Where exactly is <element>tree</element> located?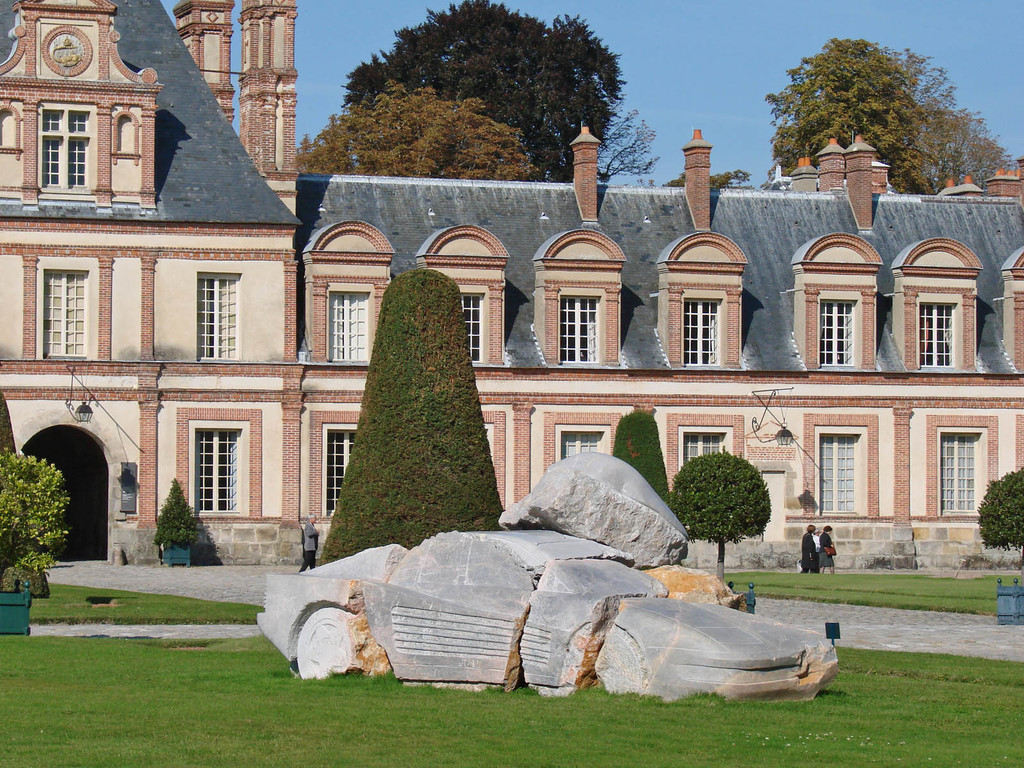
Its bounding box is locate(762, 35, 1014, 198).
